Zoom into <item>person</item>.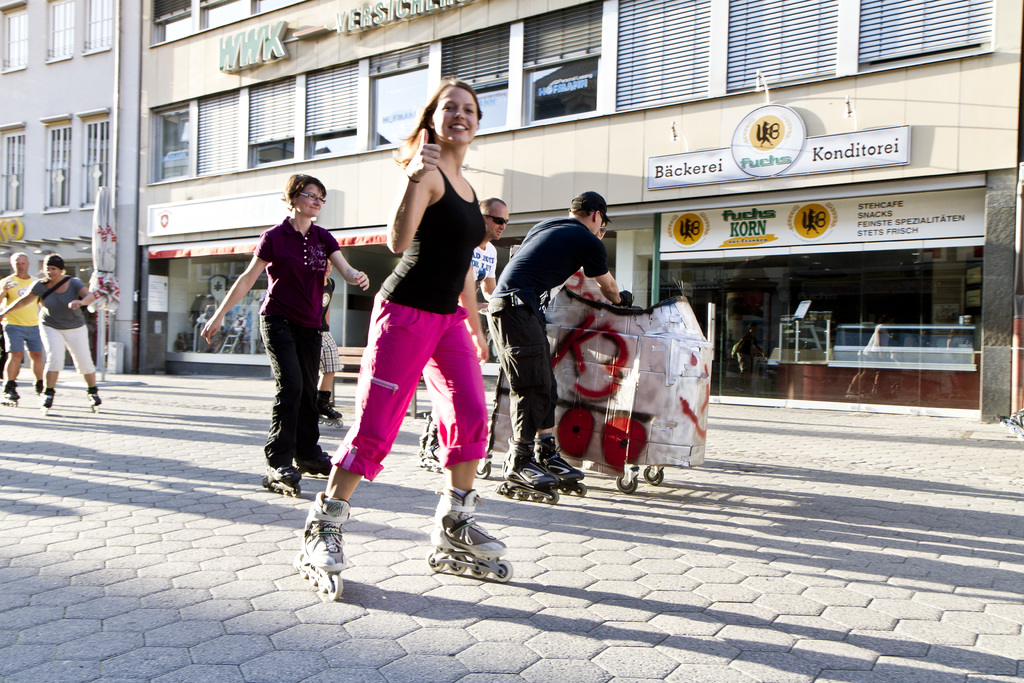
Zoom target: [480, 194, 504, 473].
